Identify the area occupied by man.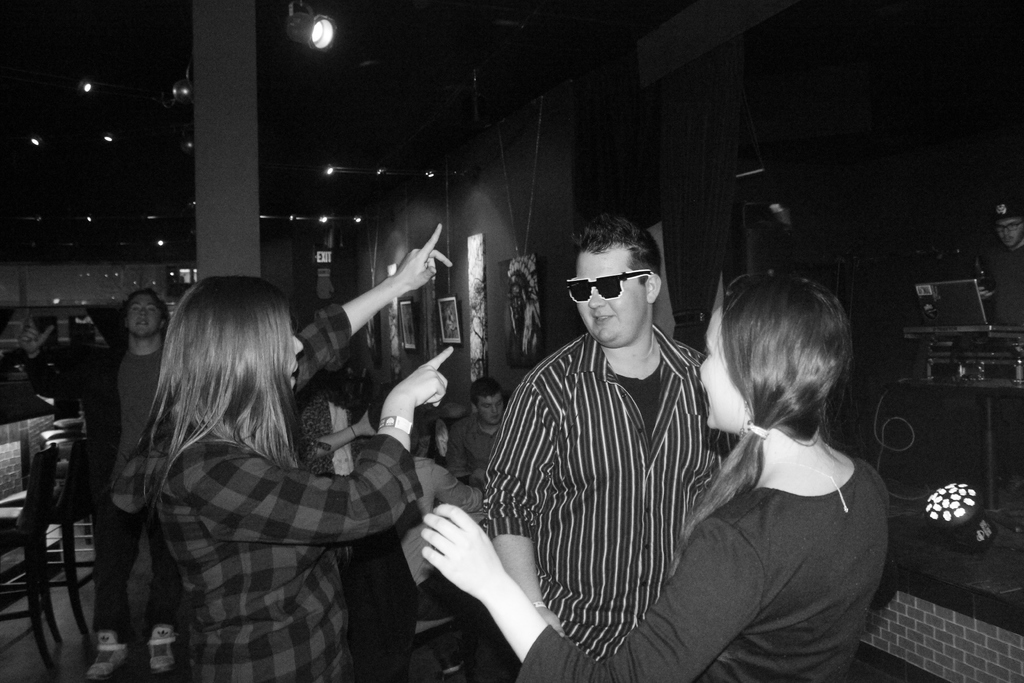
Area: bbox(972, 199, 1023, 327).
